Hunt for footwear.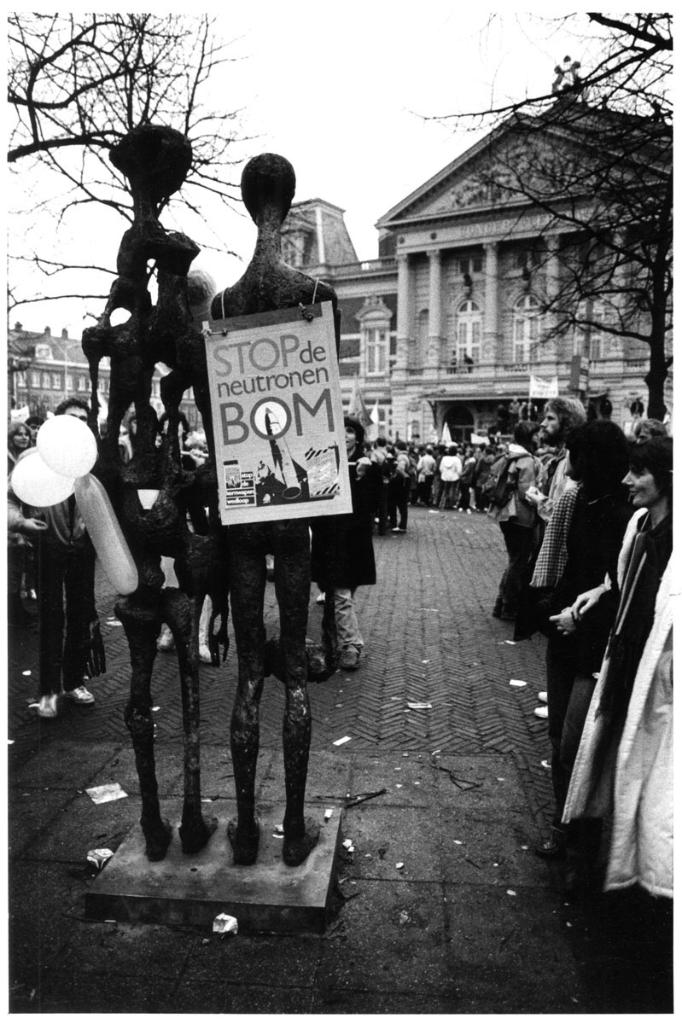
Hunted down at bbox=[38, 691, 60, 716].
